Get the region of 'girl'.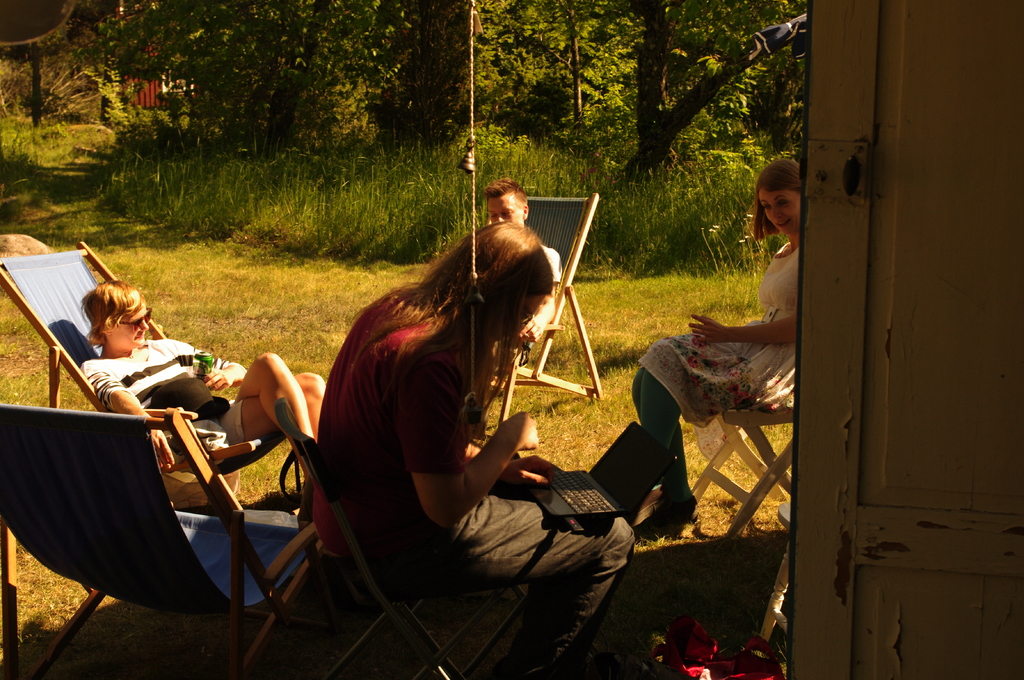
[left=83, top=283, right=328, bottom=497].
